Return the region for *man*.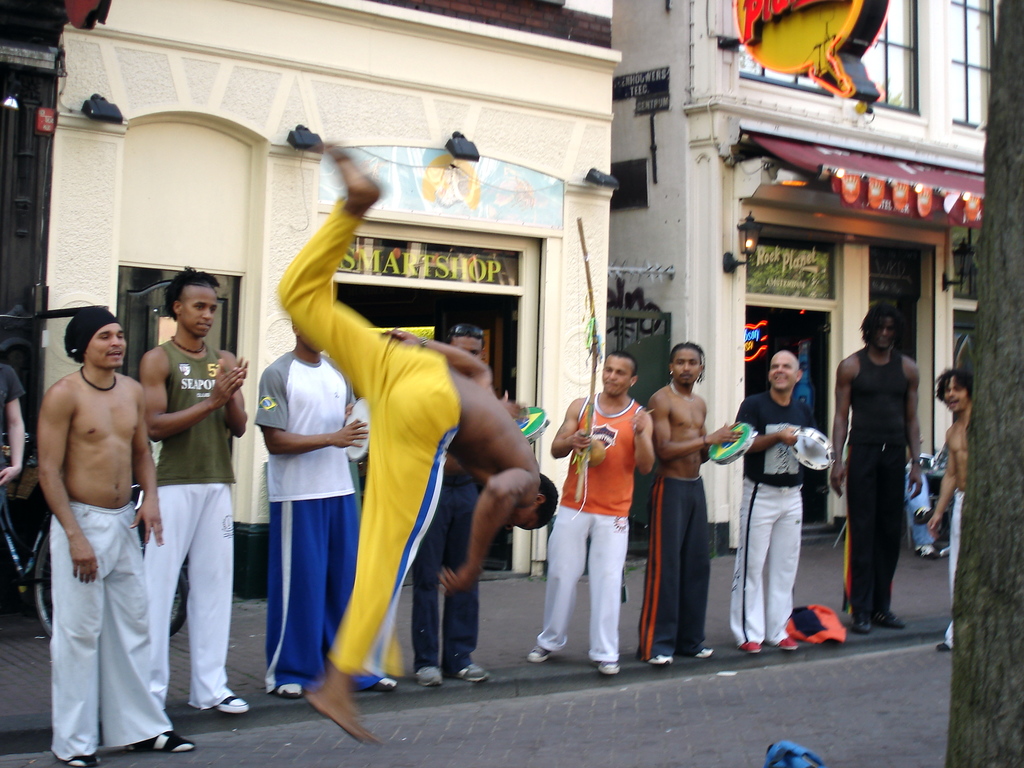
[left=278, top=141, right=556, bottom=740].
